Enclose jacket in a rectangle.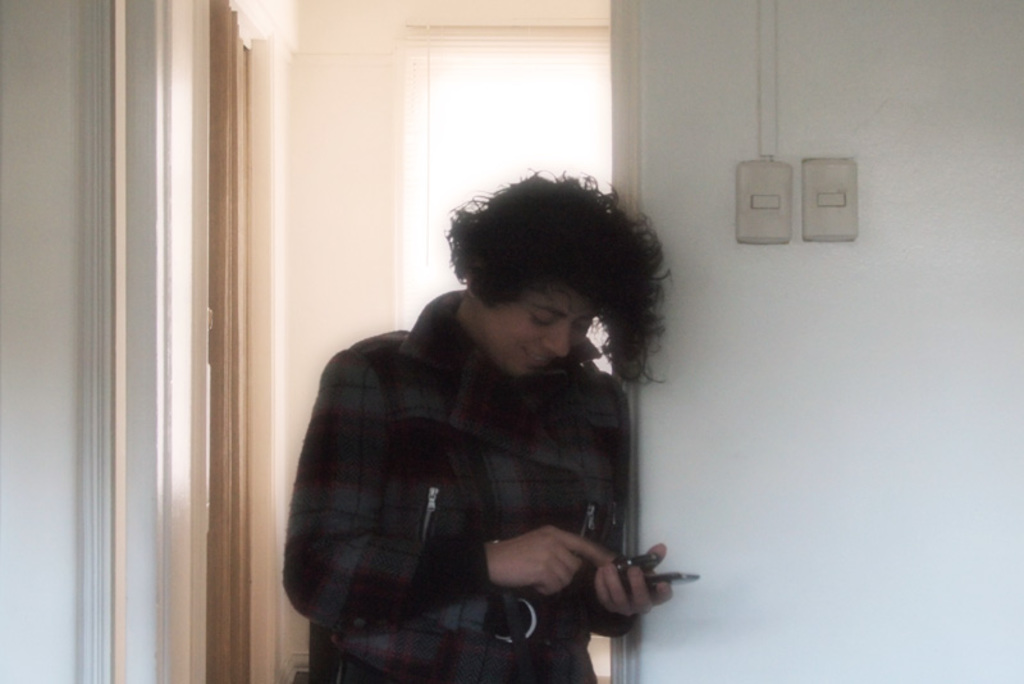
bbox(259, 245, 678, 674).
